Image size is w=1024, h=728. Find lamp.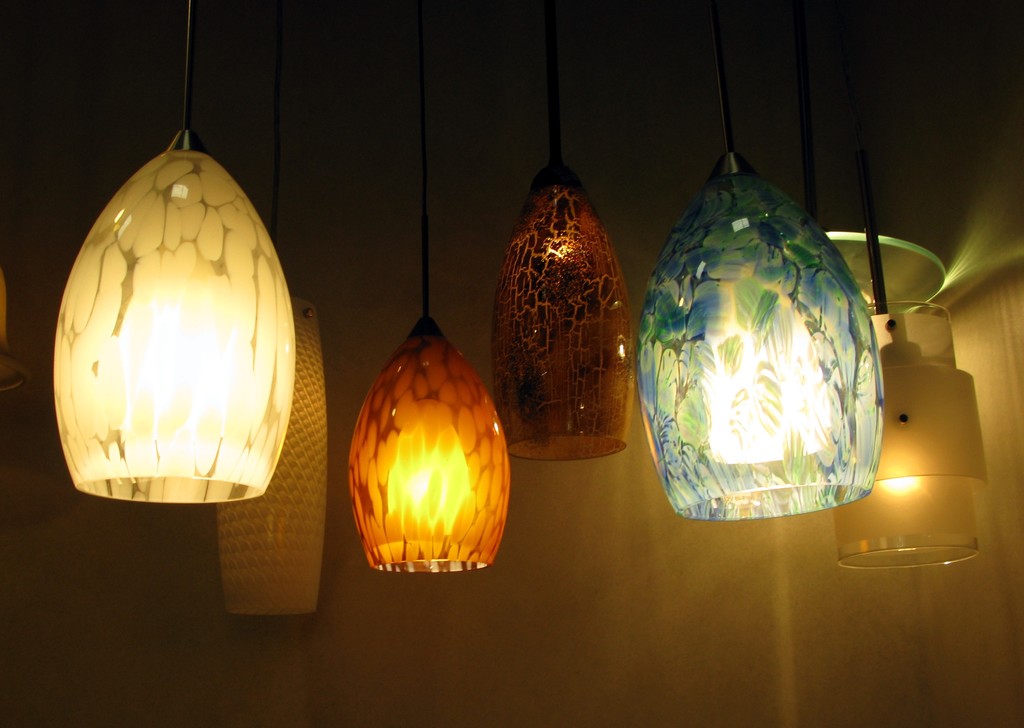
bbox(637, 165, 886, 528).
